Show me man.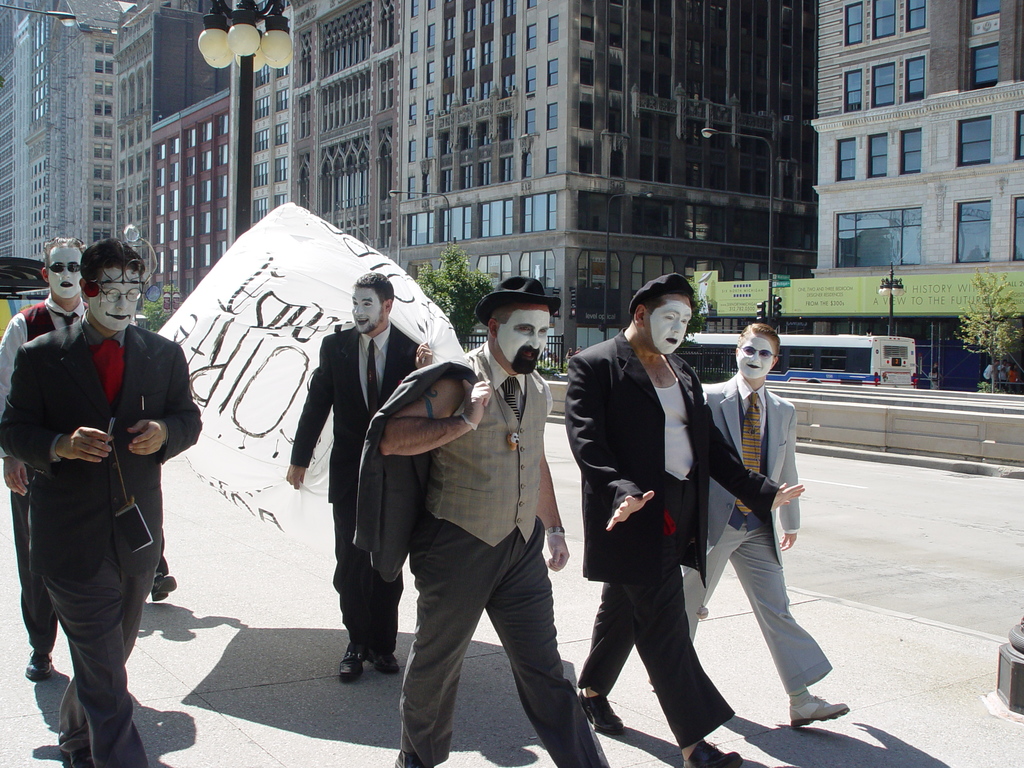
man is here: [left=285, top=273, right=429, bottom=685].
